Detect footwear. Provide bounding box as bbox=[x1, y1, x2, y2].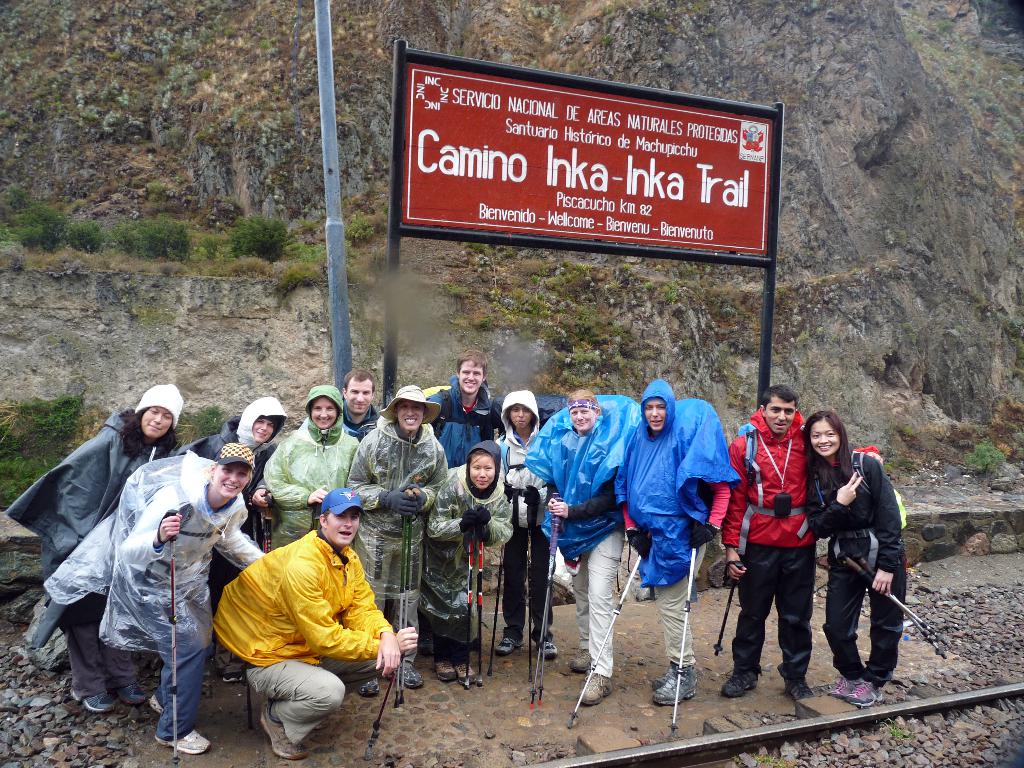
bbox=[721, 664, 758, 696].
